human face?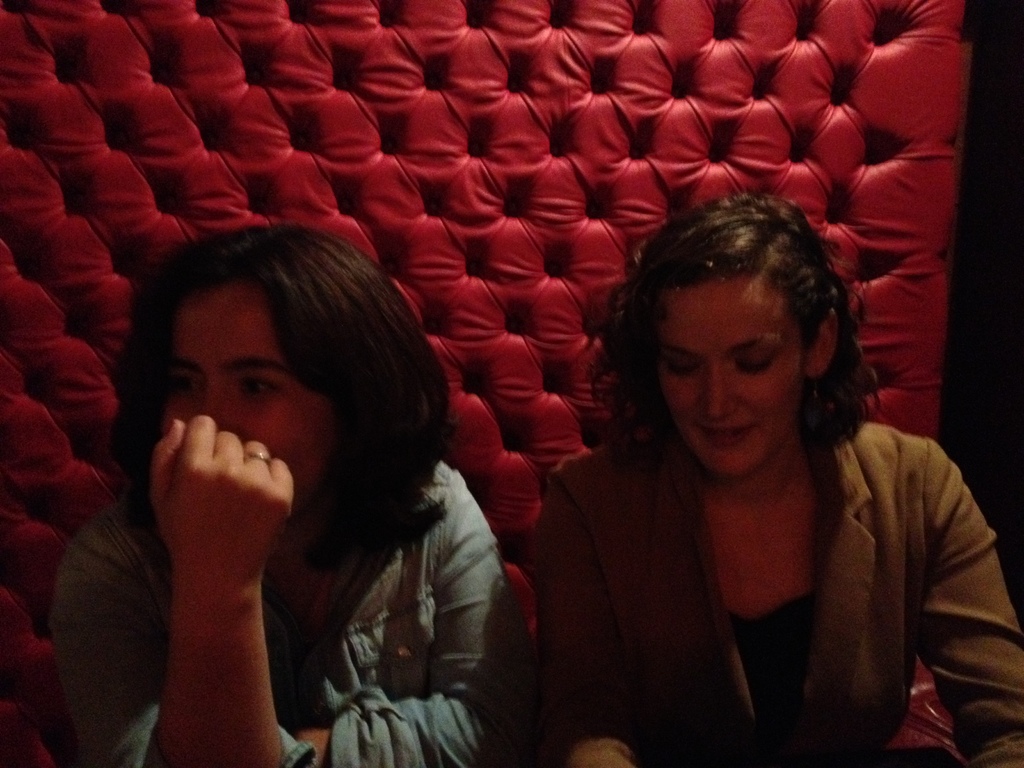
region(147, 283, 360, 532)
